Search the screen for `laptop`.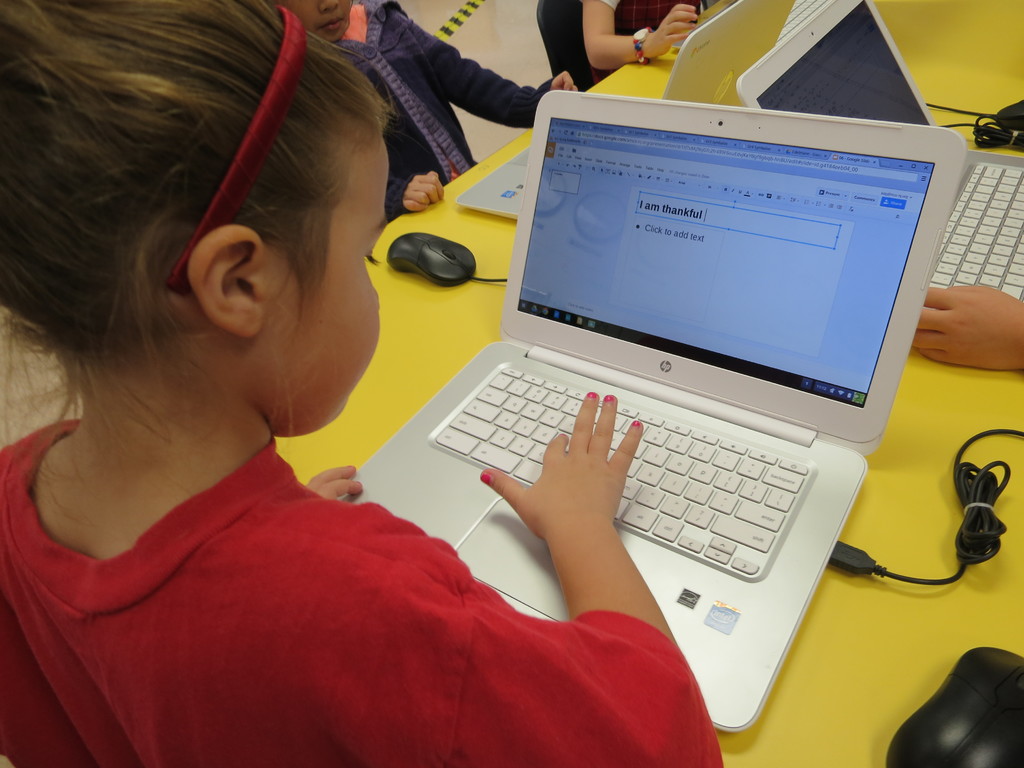
Found at left=357, top=87, right=948, bottom=691.
